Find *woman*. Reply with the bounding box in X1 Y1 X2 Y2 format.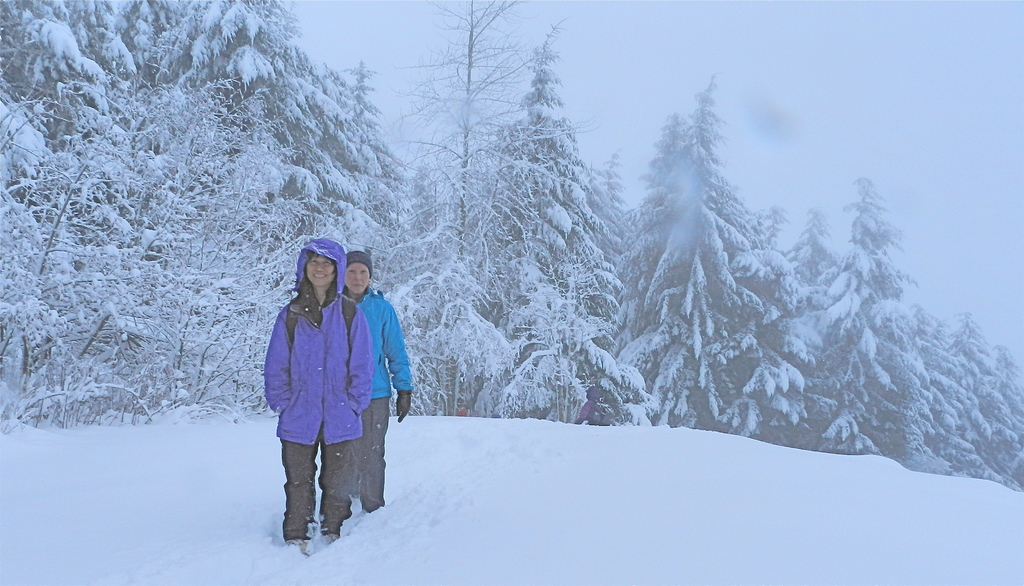
264 233 378 564.
